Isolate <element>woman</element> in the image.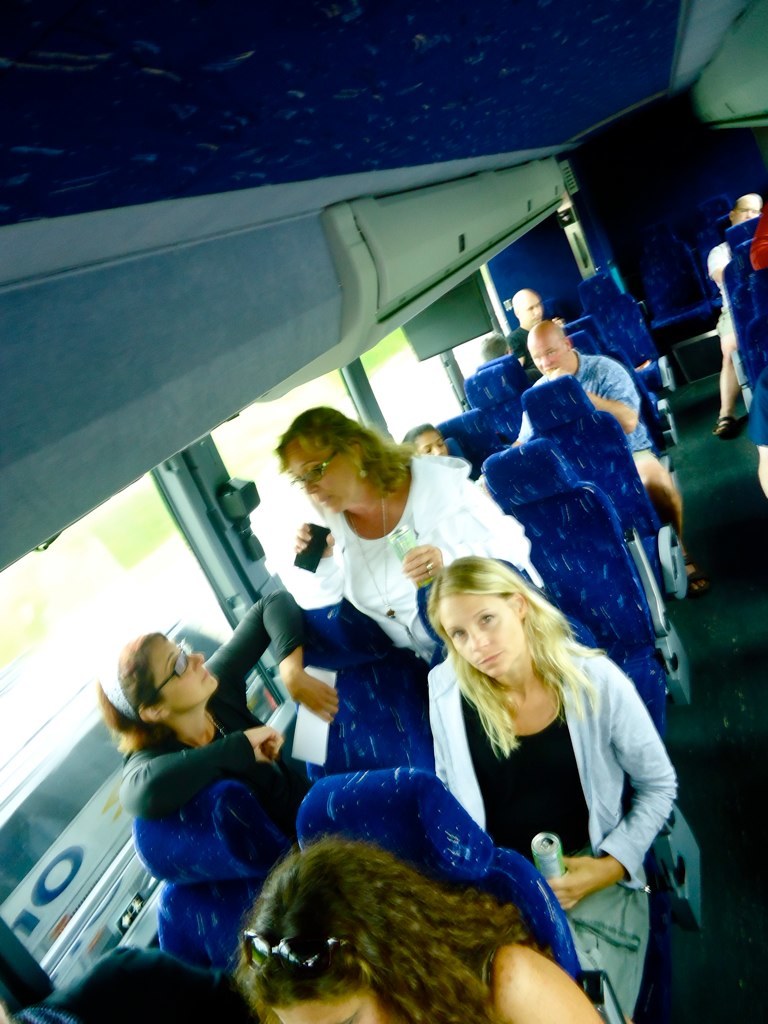
Isolated region: 269,404,538,668.
